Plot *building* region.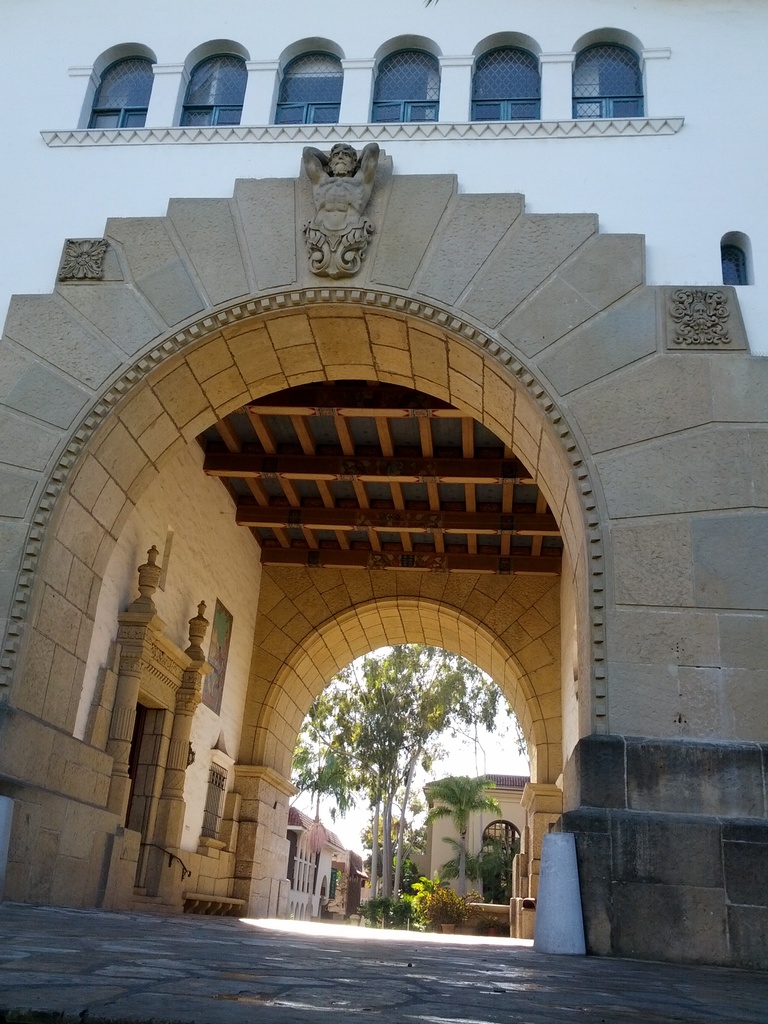
Plotted at [x1=282, y1=802, x2=350, y2=914].
